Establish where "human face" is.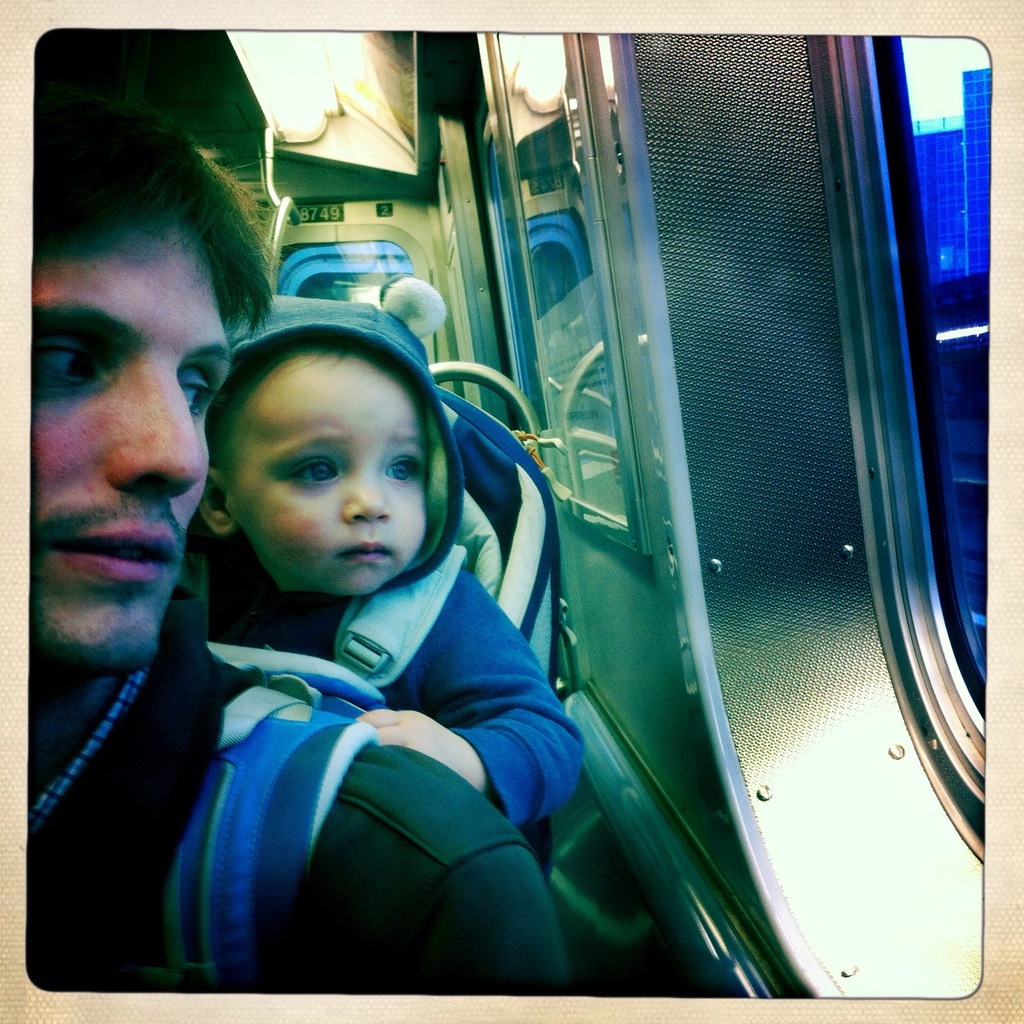
Established at (27,170,232,672).
